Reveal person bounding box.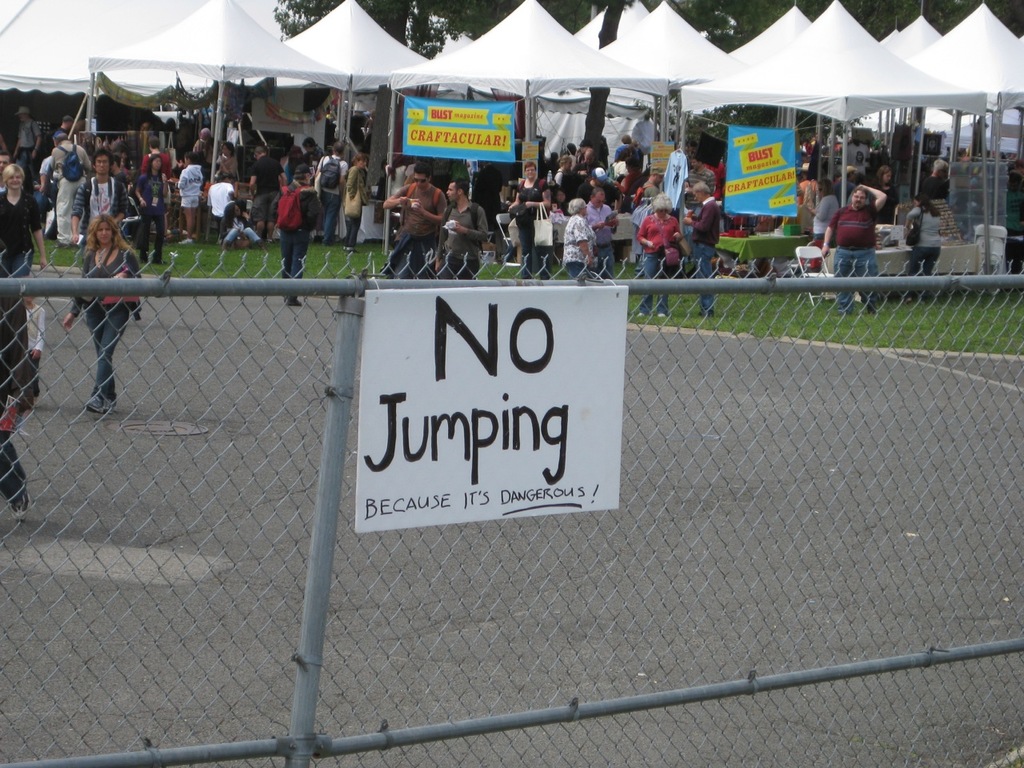
Revealed: 581, 186, 621, 276.
